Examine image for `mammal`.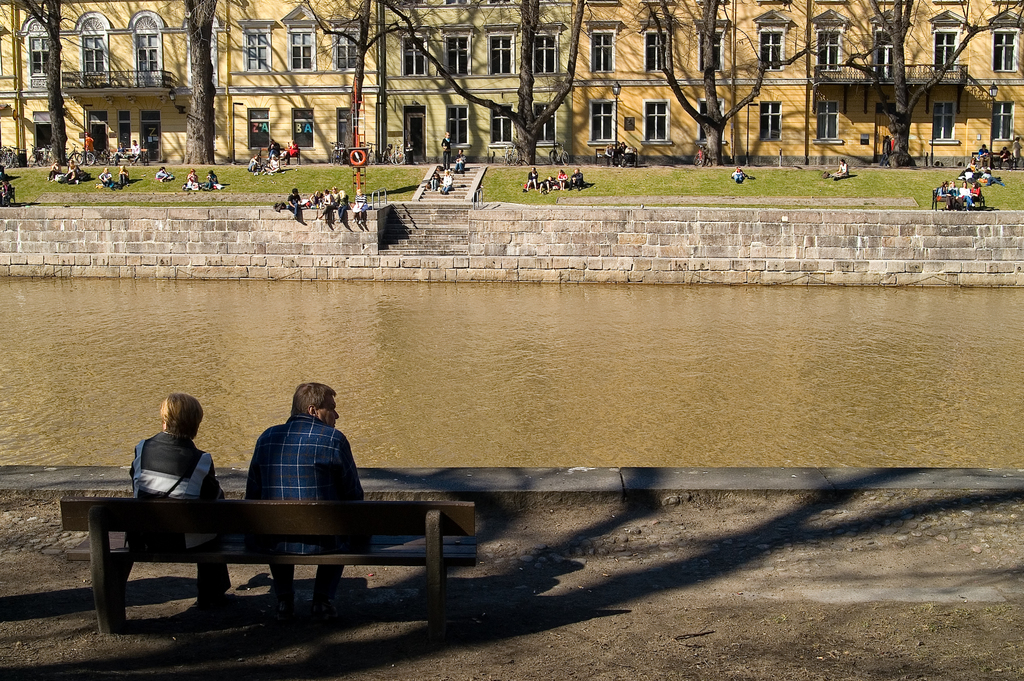
Examination result: l=452, t=149, r=466, b=173.
